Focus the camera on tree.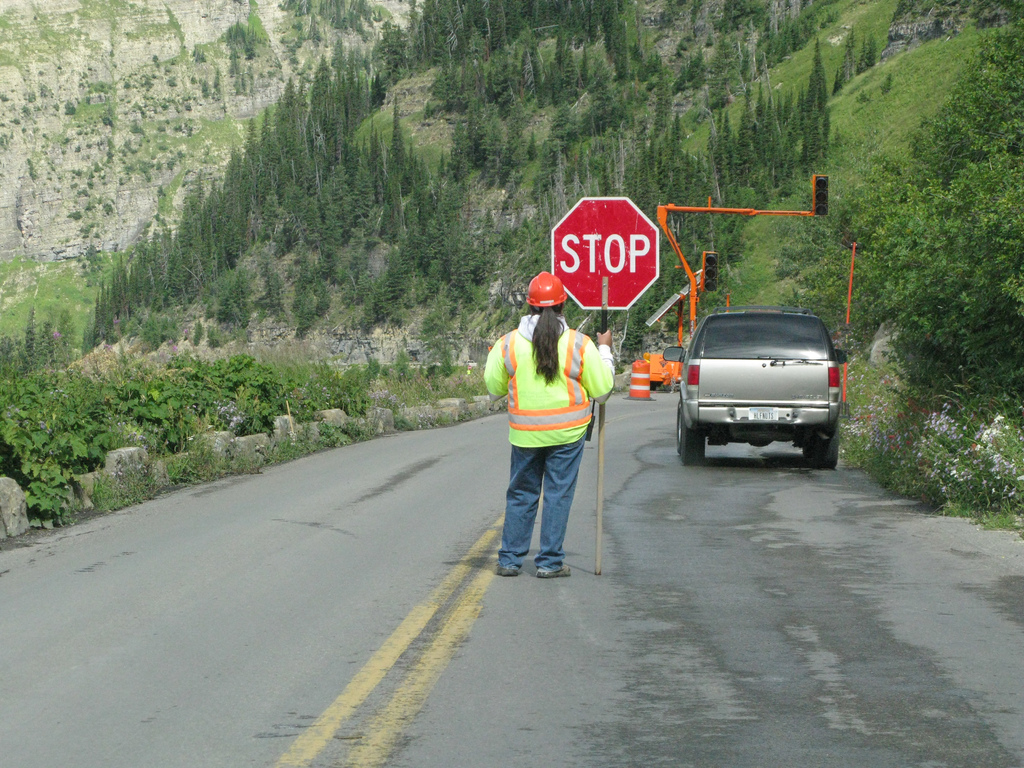
Focus region: [left=831, top=15, right=1019, bottom=527].
